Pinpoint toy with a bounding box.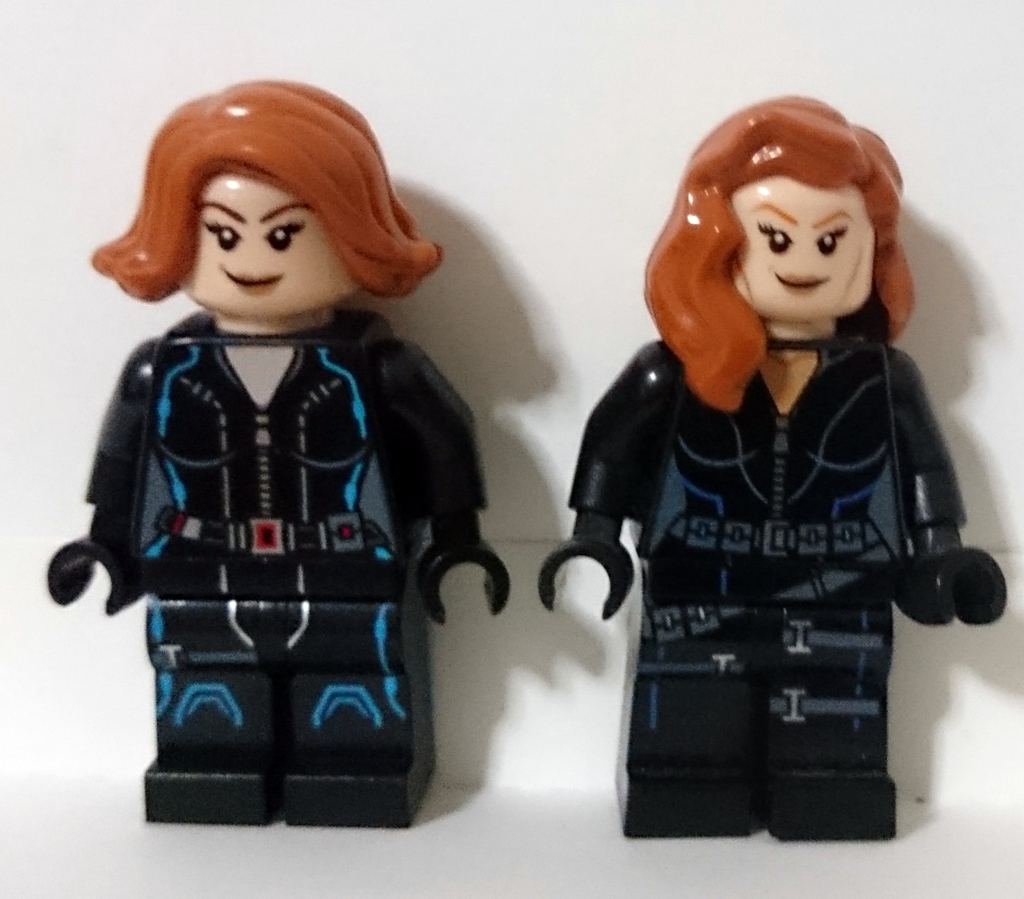
select_region(543, 92, 1009, 841).
